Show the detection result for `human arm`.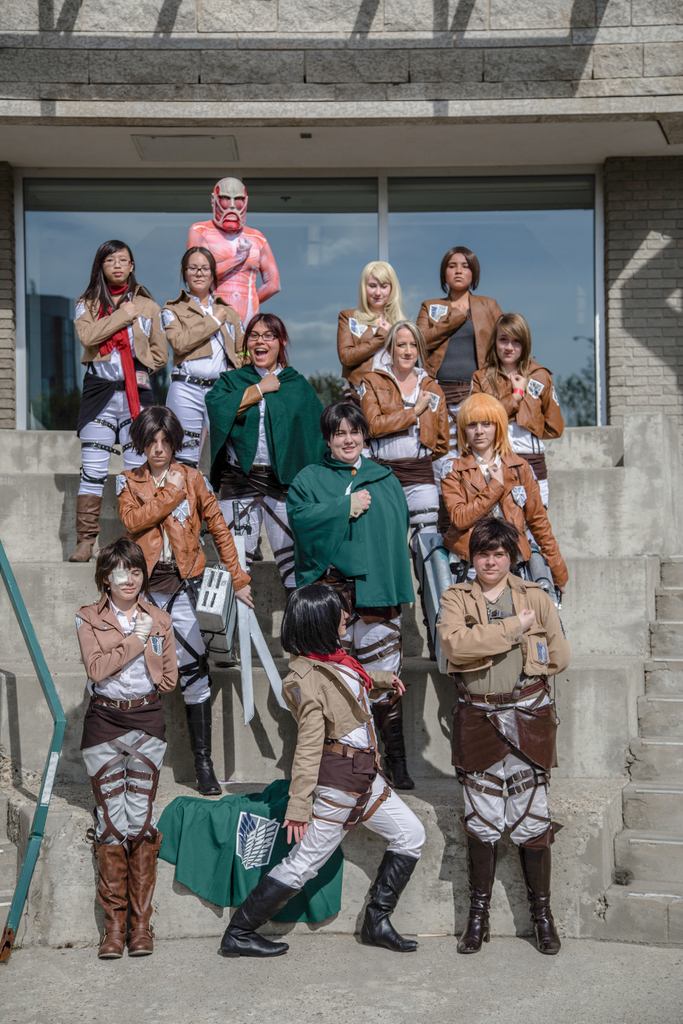
BBox(339, 301, 395, 378).
